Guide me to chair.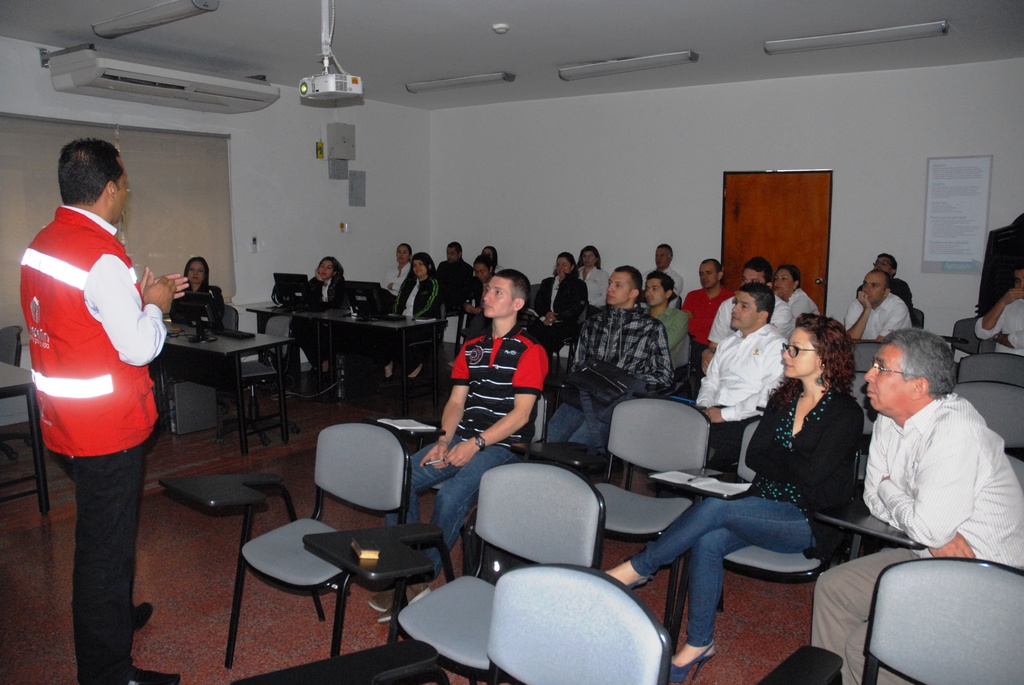
Guidance: 284/423/418/562.
